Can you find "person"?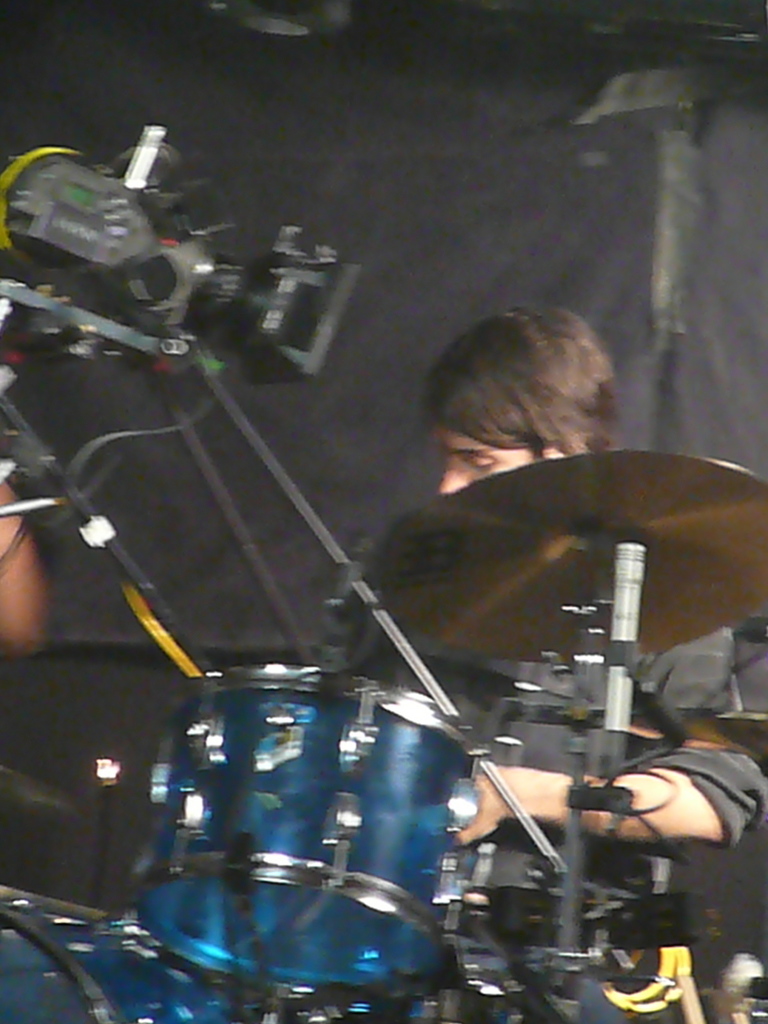
Yes, bounding box: (420,301,767,1023).
